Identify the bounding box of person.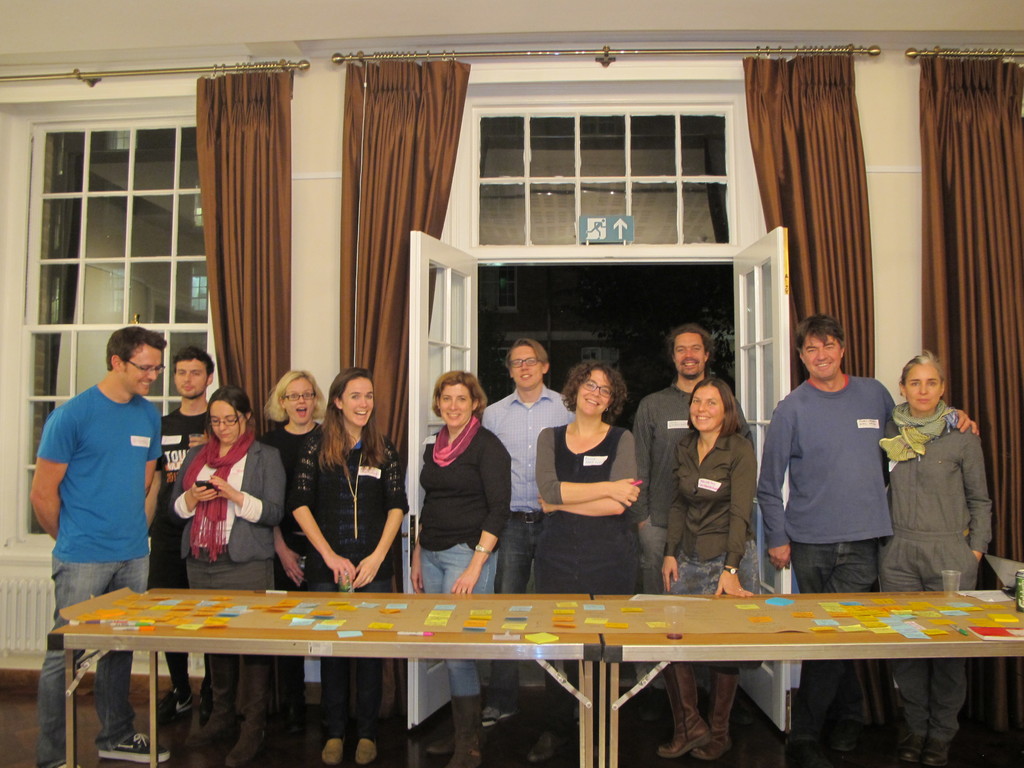
l=172, t=388, r=284, b=761.
